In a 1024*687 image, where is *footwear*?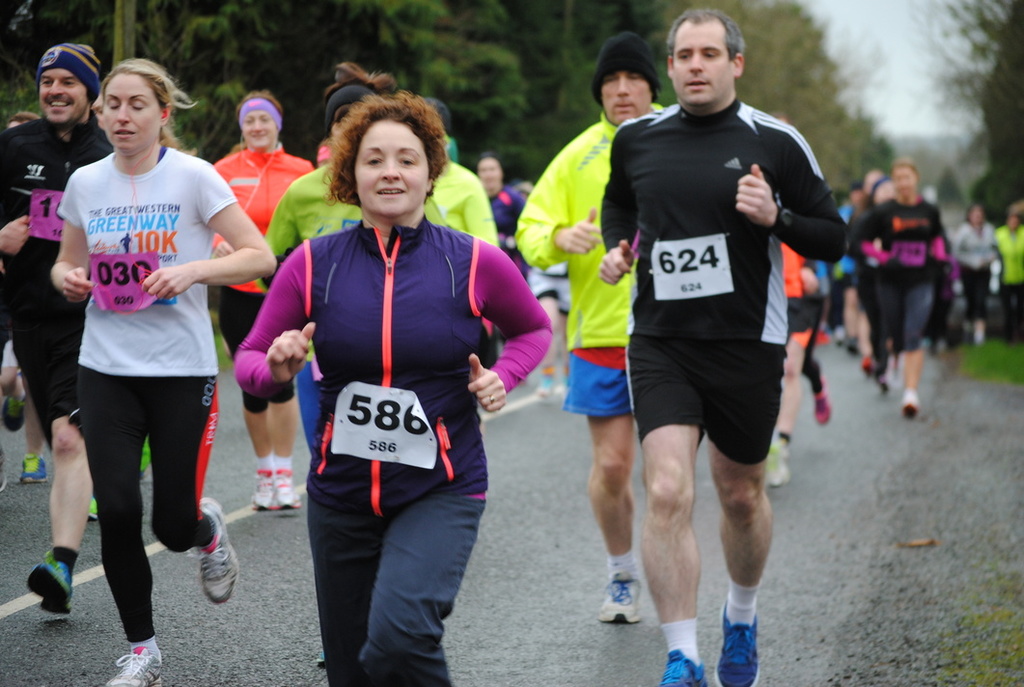
<bbox>812, 372, 833, 427</bbox>.
